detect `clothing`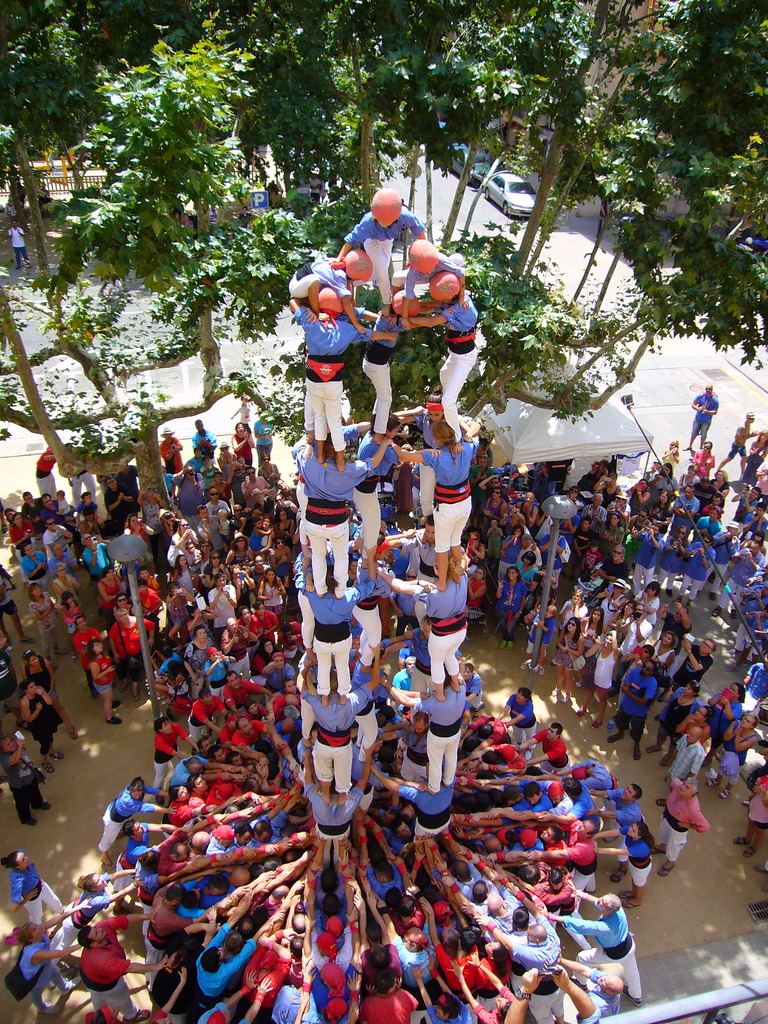
[230,467,246,509]
